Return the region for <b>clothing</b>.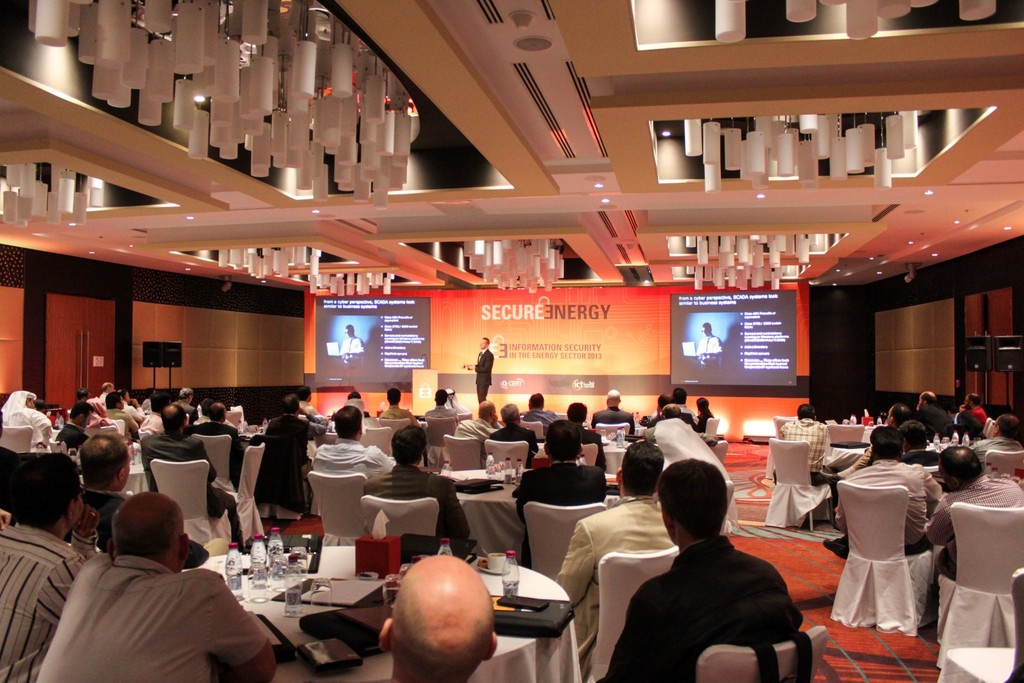
[x1=452, y1=418, x2=499, y2=459].
